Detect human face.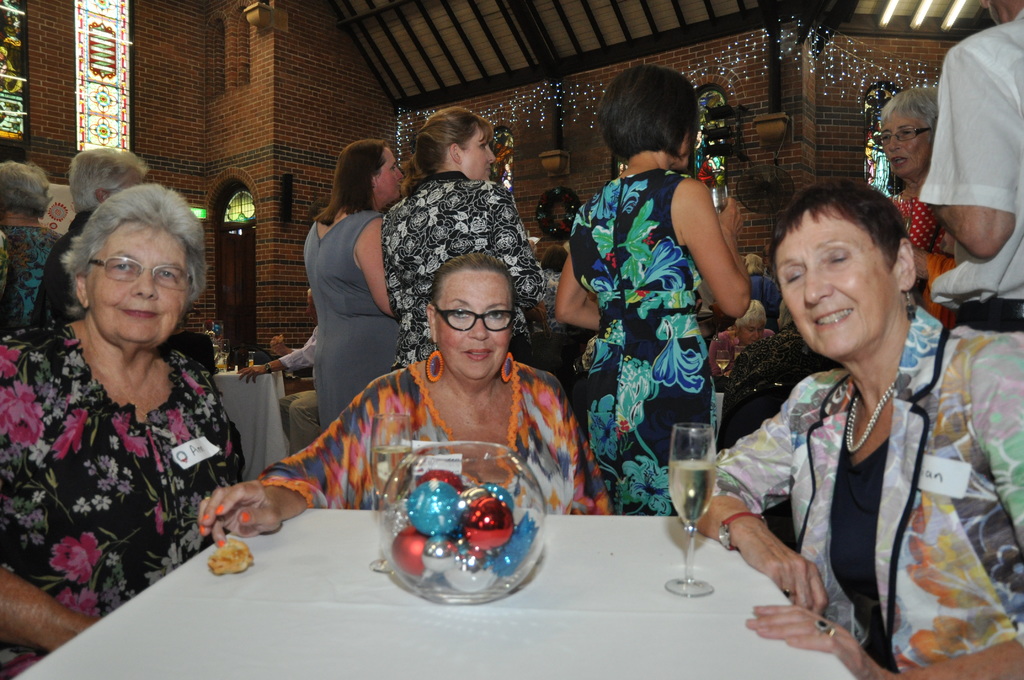
Detected at {"left": 380, "top": 150, "right": 404, "bottom": 198}.
